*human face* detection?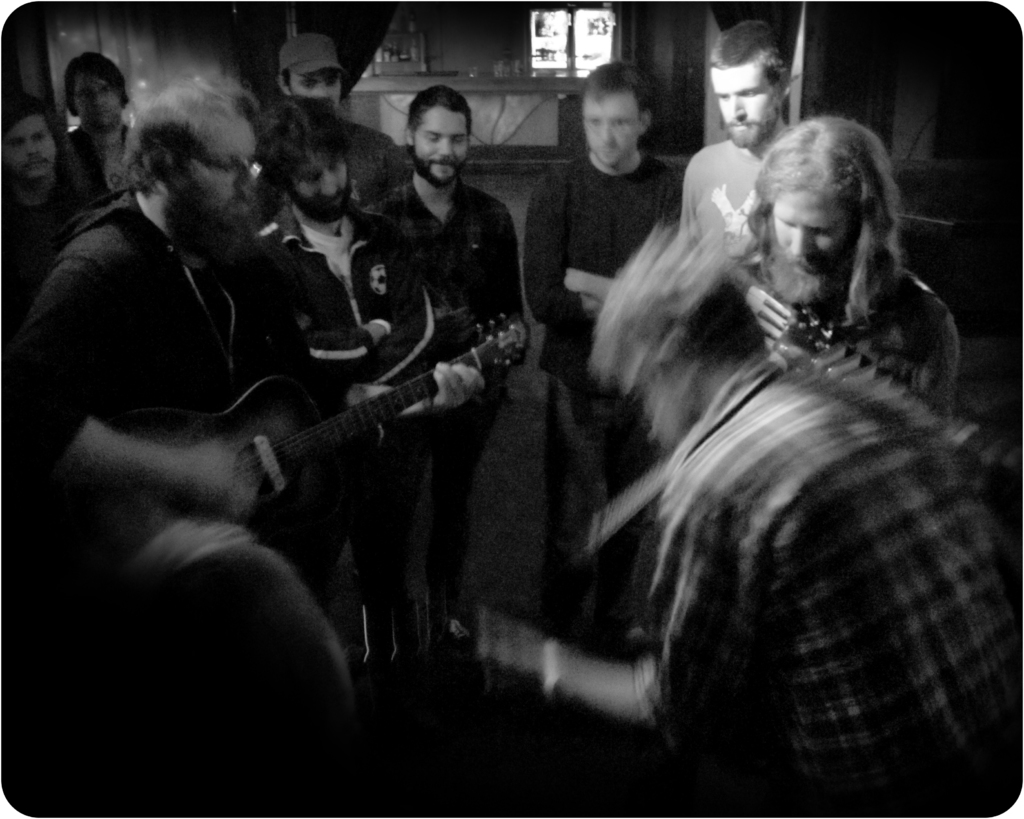
bbox(706, 58, 775, 154)
